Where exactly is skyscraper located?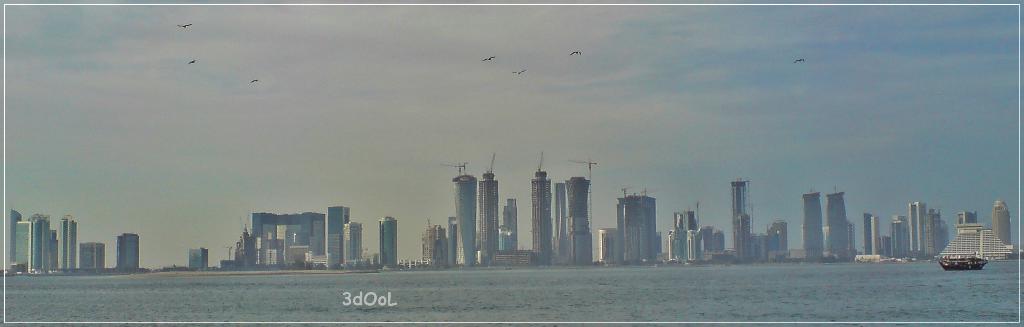
Its bounding box is bbox=[446, 159, 477, 262].
